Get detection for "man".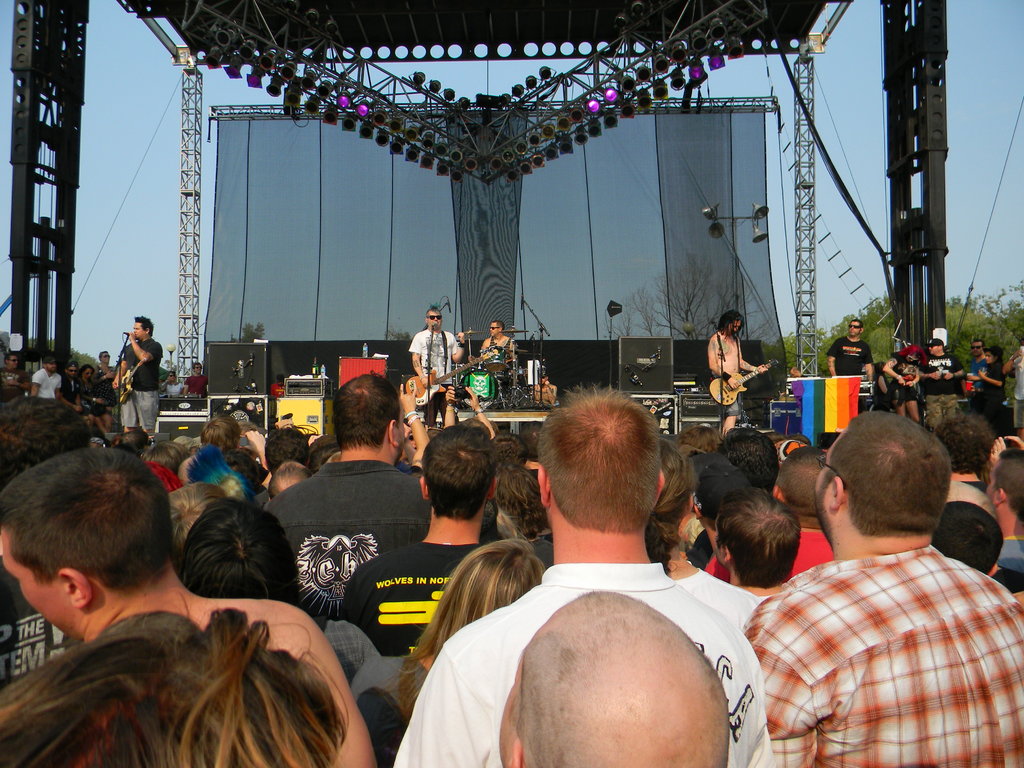
Detection: (922,341,964,426).
